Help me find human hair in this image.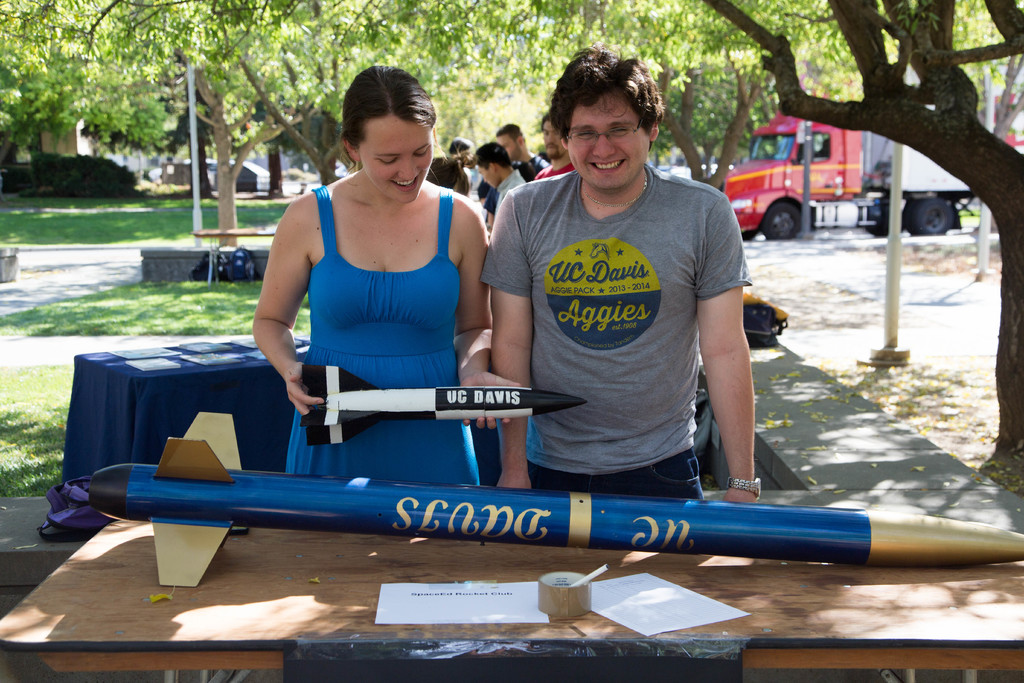
Found it: (472,140,513,170).
